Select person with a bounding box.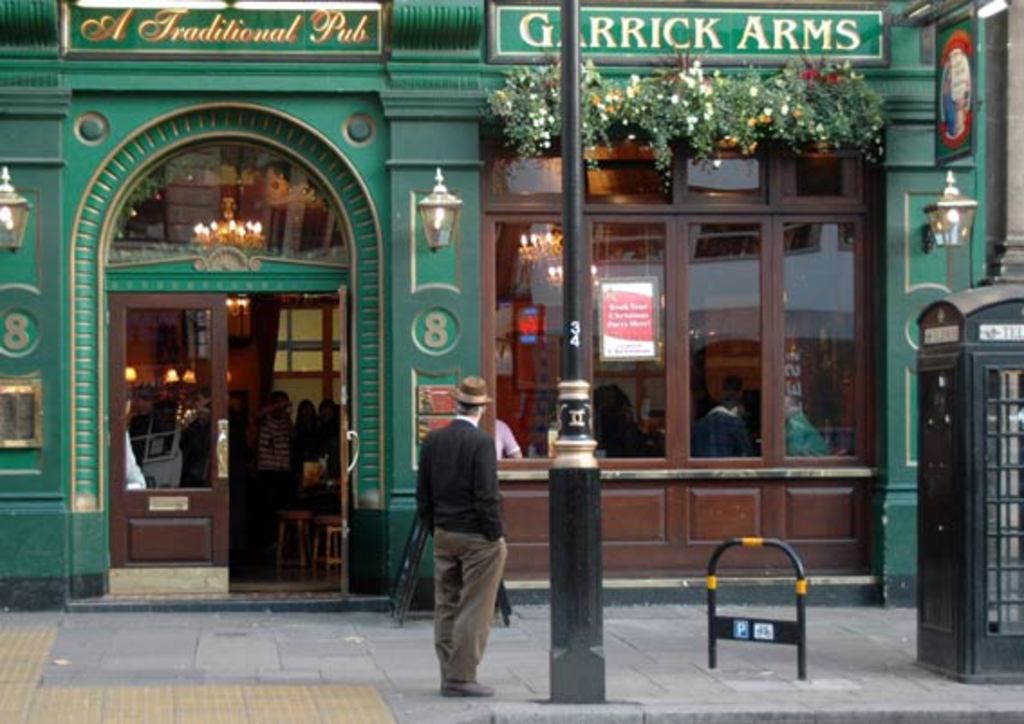
rect(412, 376, 517, 706).
